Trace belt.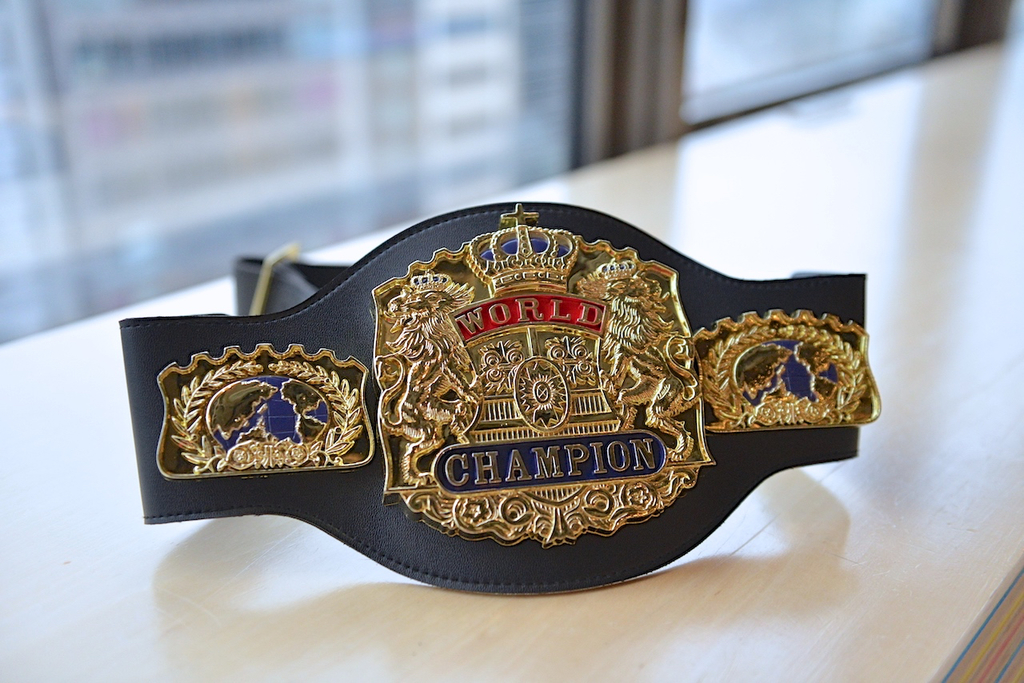
Traced to <bbox>119, 214, 888, 597</bbox>.
